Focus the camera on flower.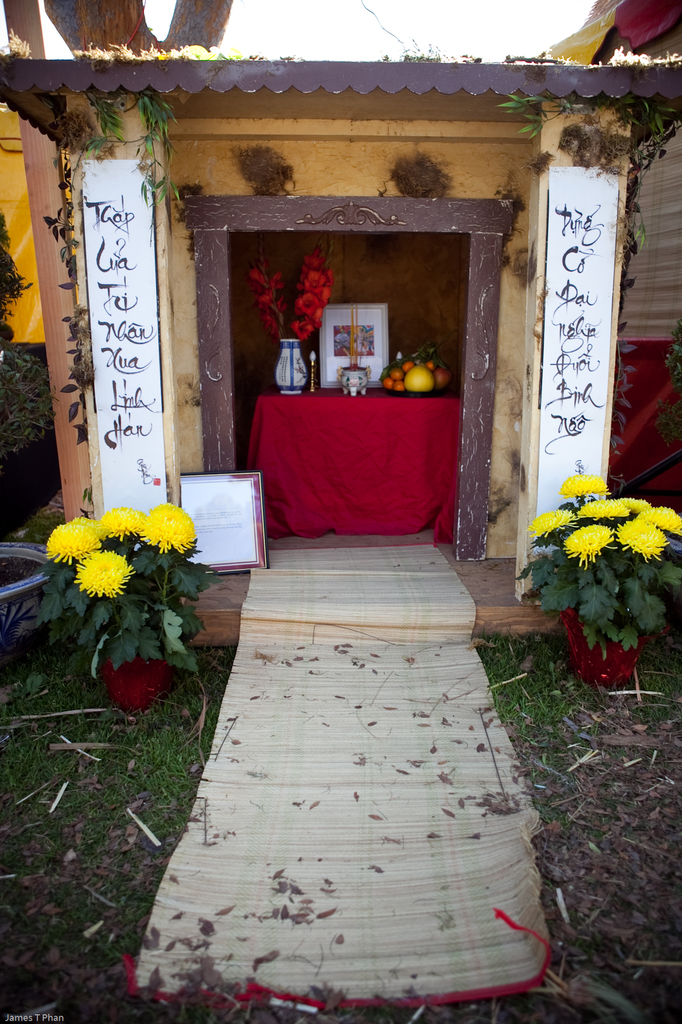
Focus region: box(558, 476, 612, 502).
